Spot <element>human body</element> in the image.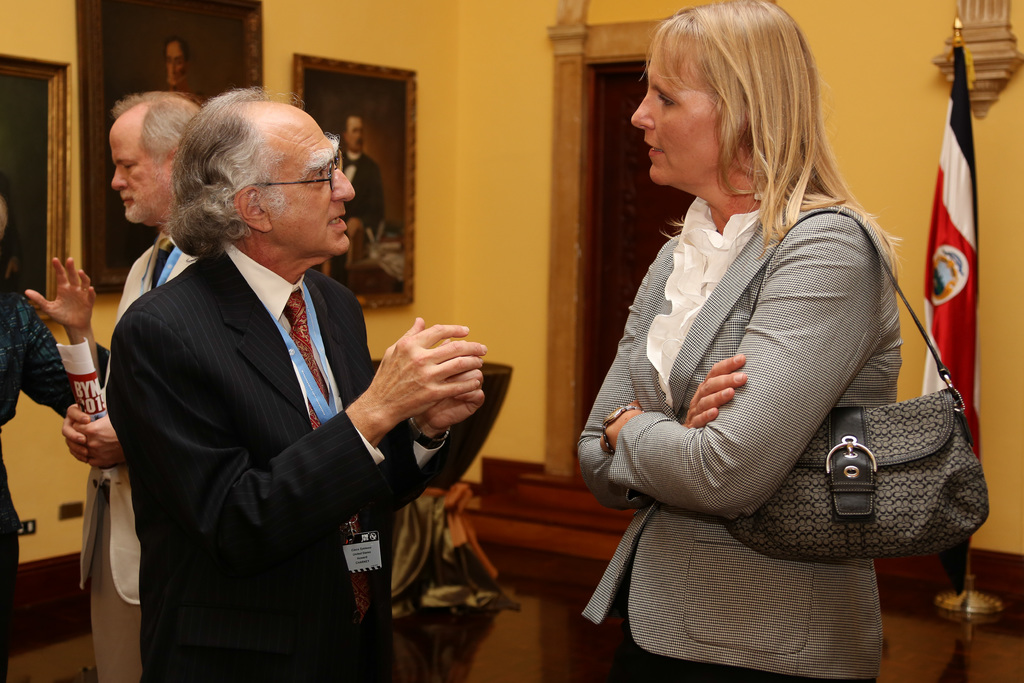
<element>human body</element> found at [0, 171, 104, 682].
